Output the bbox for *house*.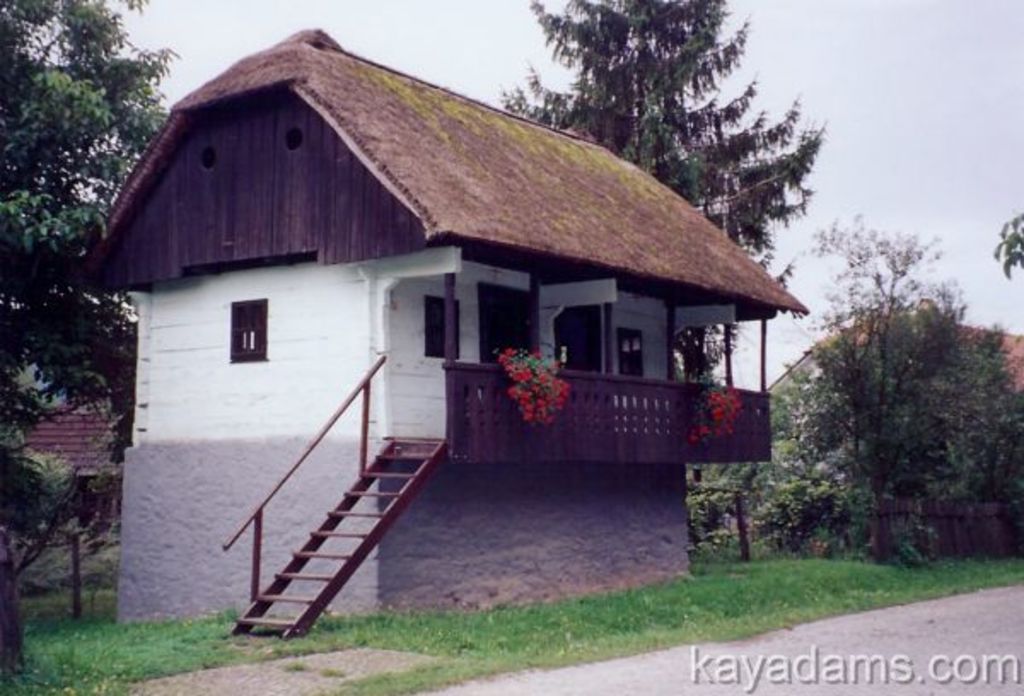
(85,2,804,563).
